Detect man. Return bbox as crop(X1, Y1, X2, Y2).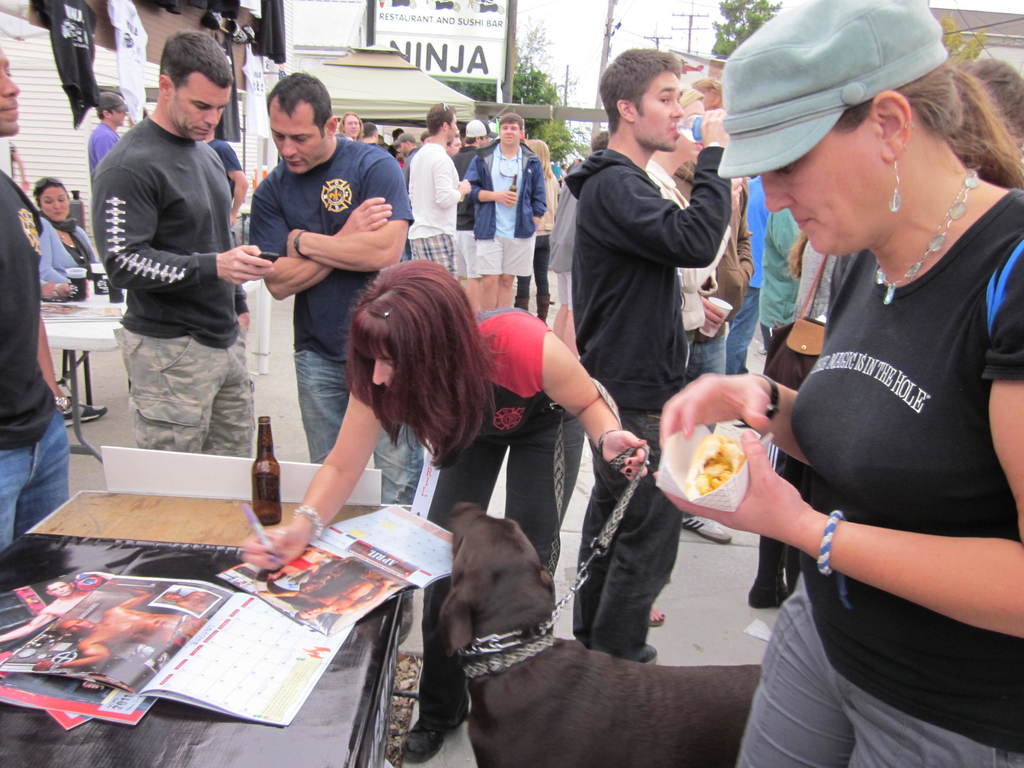
crop(83, 50, 267, 481).
